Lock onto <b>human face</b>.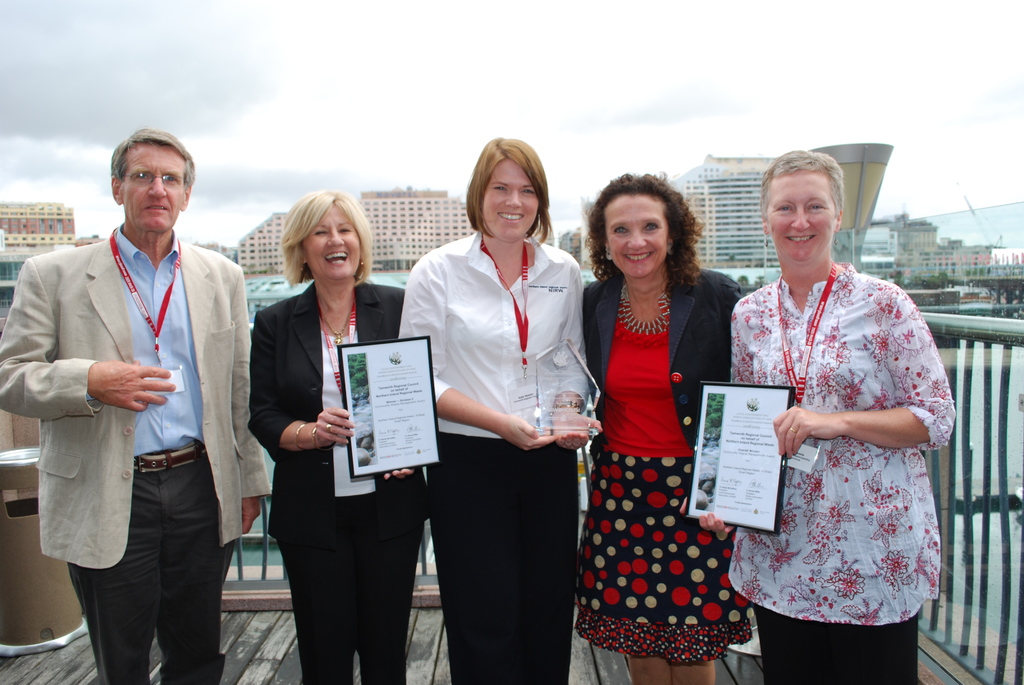
Locked: bbox=[304, 200, 367, 281].
